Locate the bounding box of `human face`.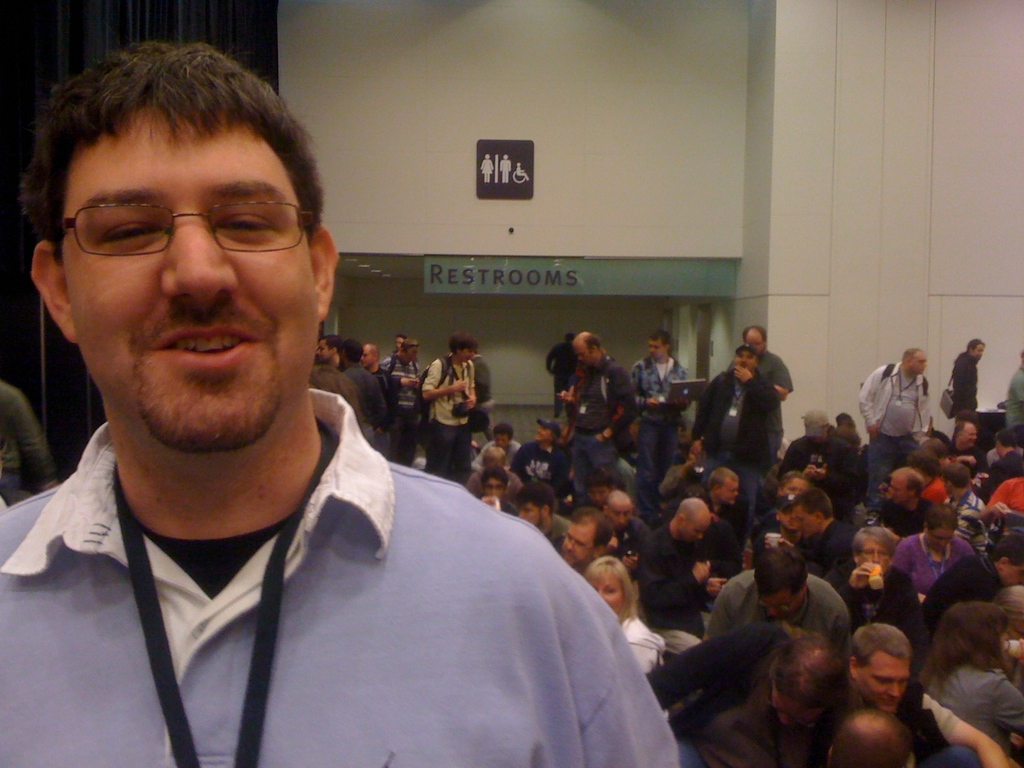
Bounding box: 609,497,628,524.
